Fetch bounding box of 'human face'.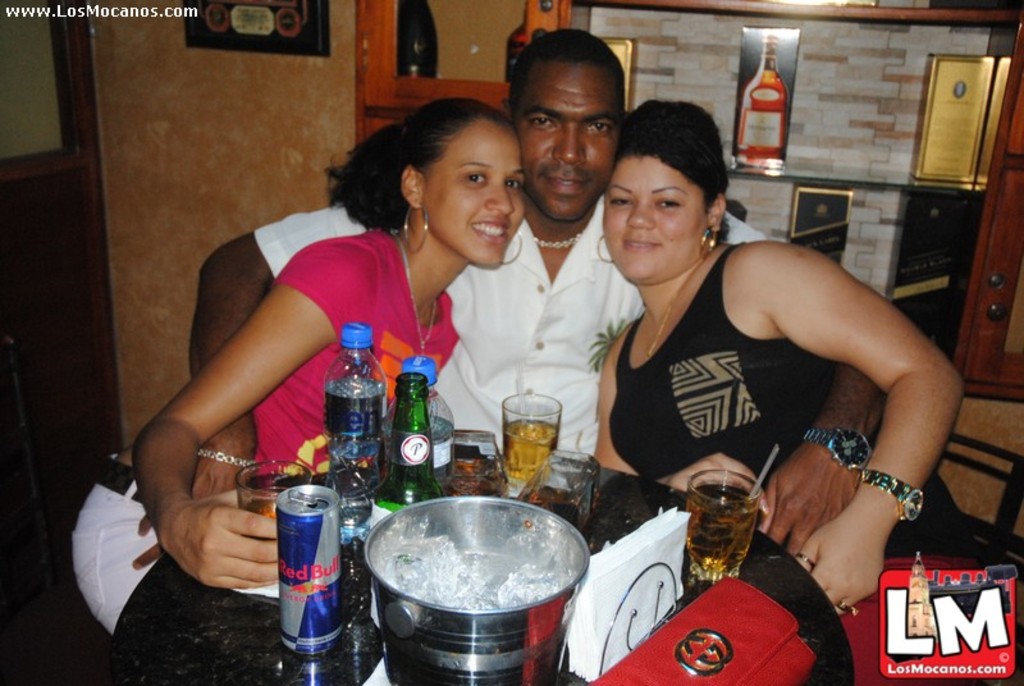
Bbox: (left=518, top=72, right=627, bottom=216).
